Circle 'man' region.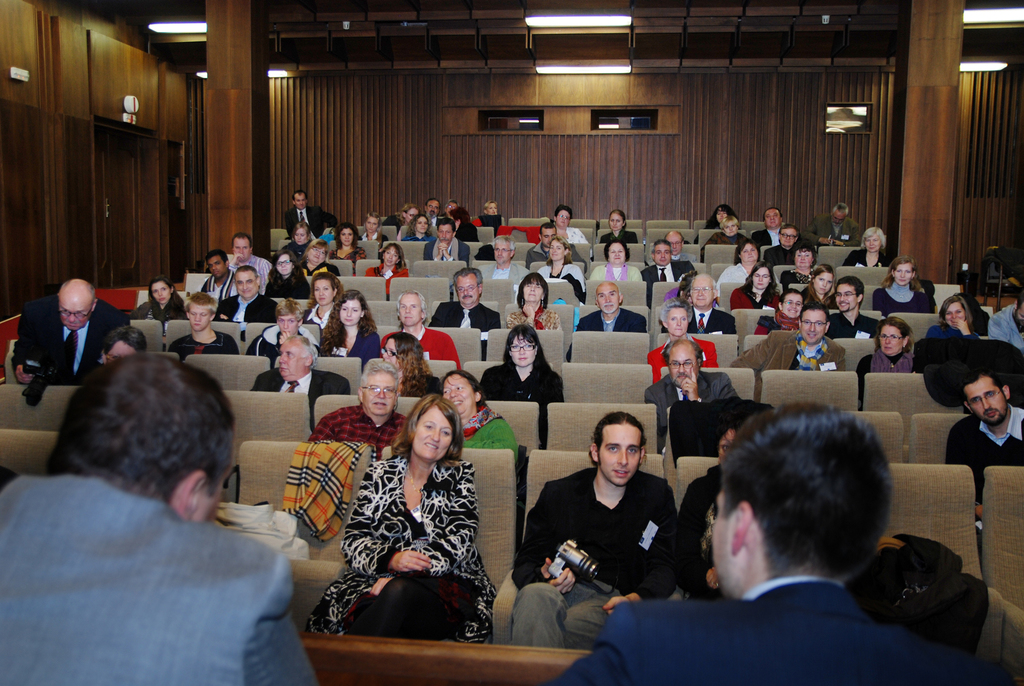
Region: [664, 227, 701, 263].
